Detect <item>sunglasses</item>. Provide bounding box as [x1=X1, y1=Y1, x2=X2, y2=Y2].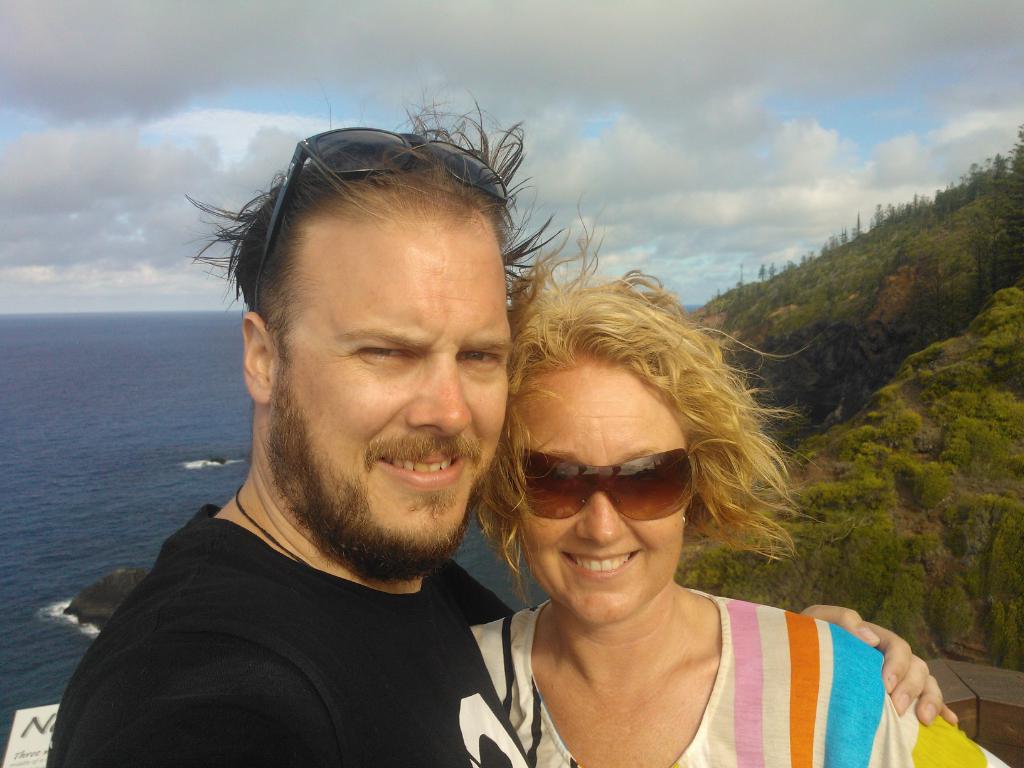
[x1=255, y1=125, x2=508, y2=315].
